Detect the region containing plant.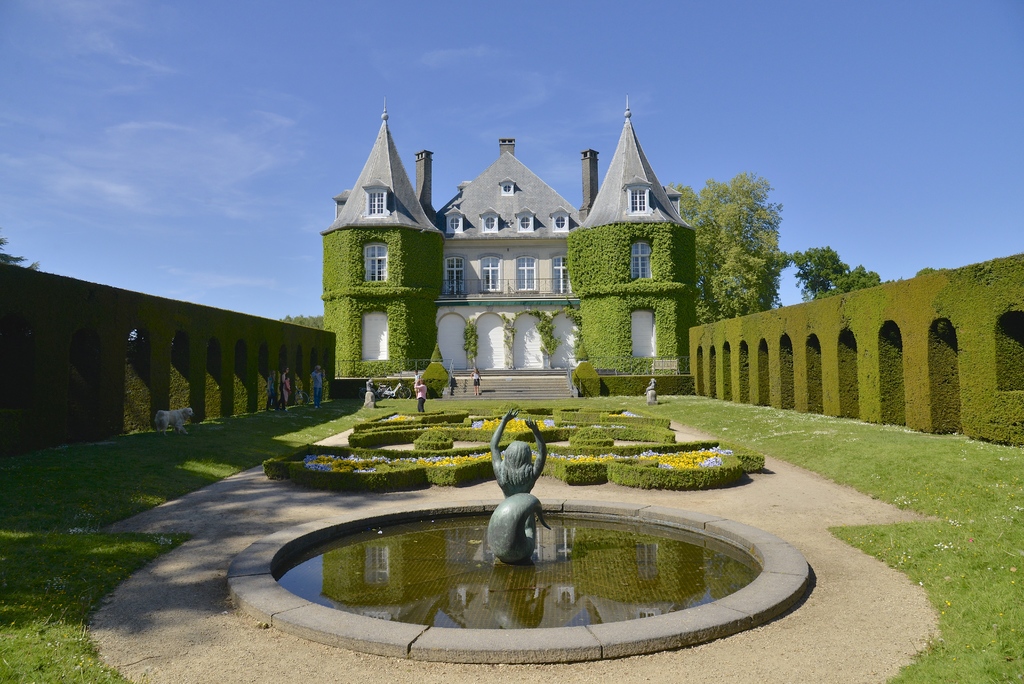
bbox=[415, 339, 456, 387].
